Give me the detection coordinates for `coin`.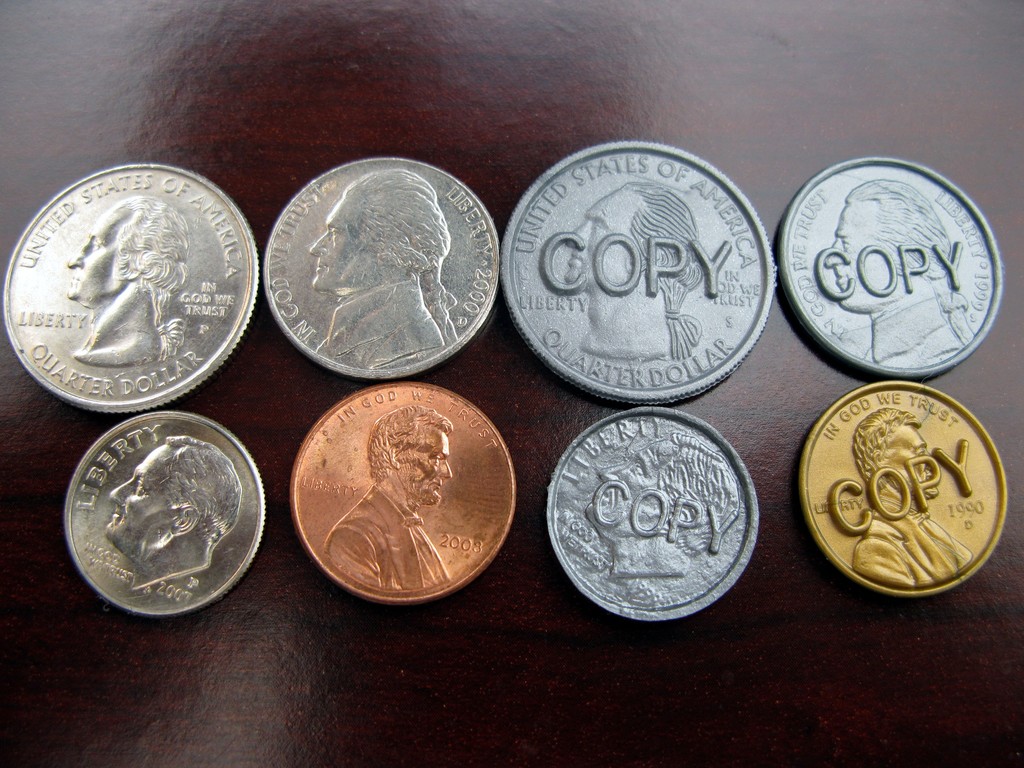
<bbox>500, 138, 783, 404</bbox>.
